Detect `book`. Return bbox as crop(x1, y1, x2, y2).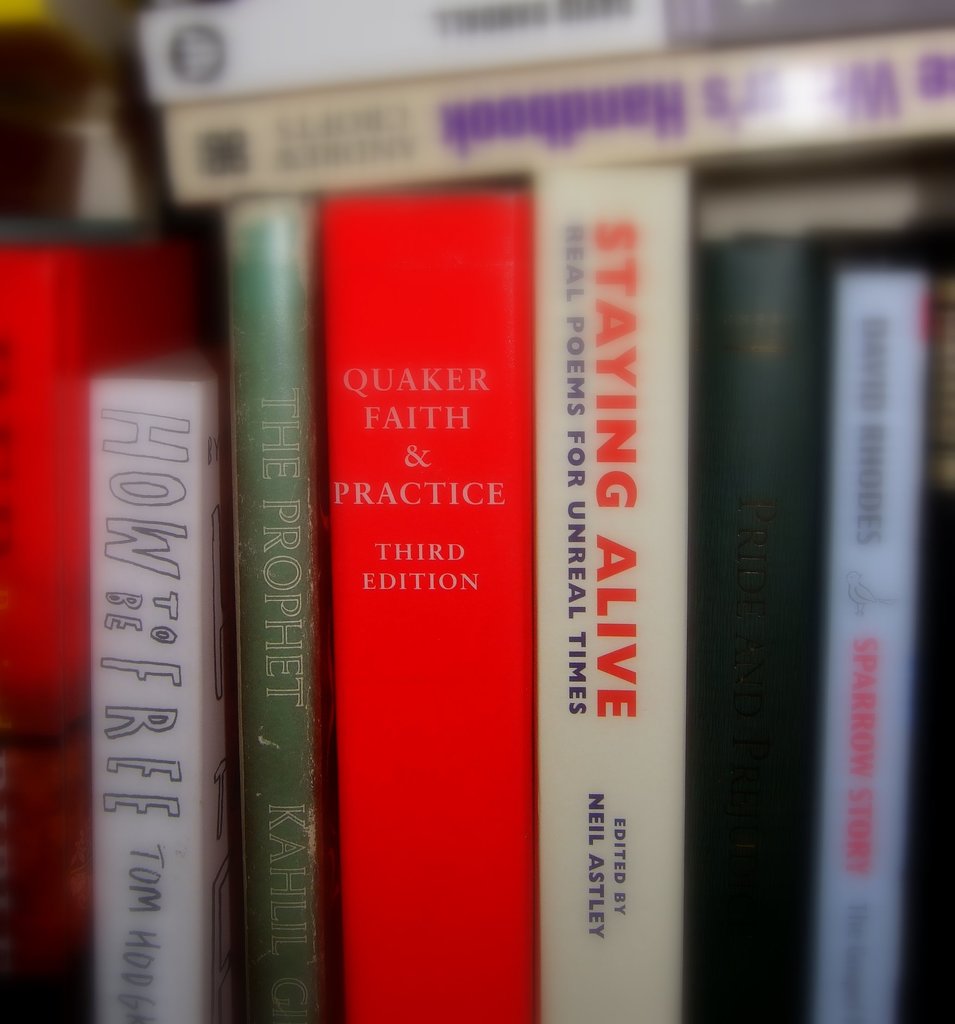
crop(527, 179, 715, 1004).
